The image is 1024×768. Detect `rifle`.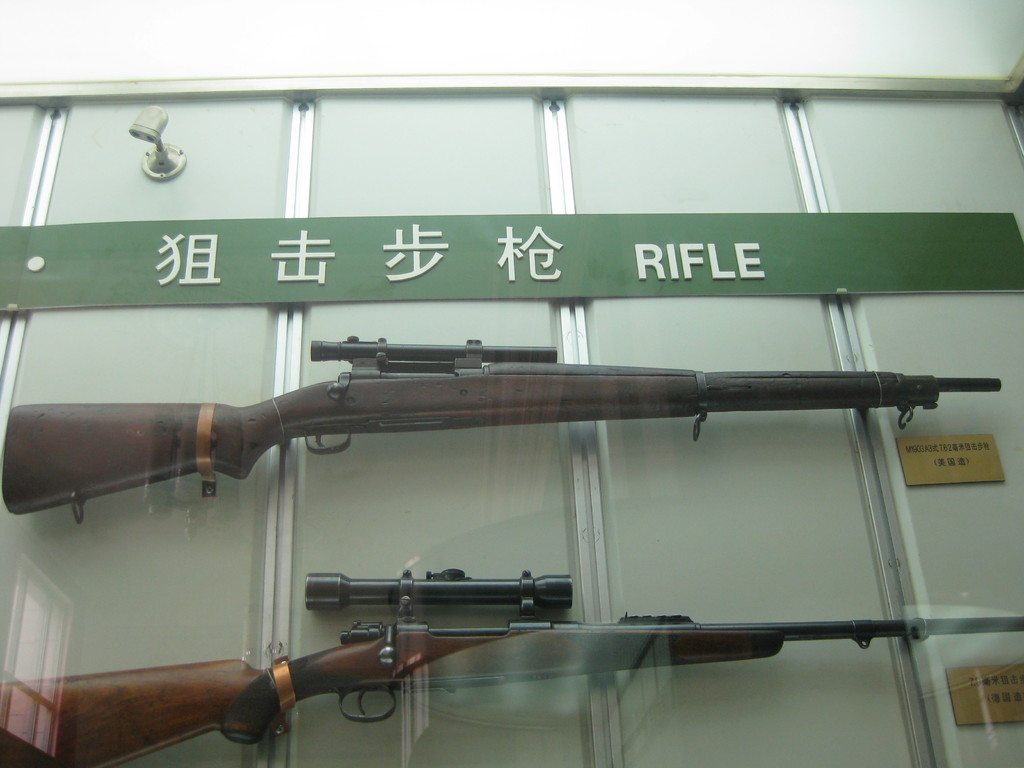
Detection: 1, 340, 999, 516.
